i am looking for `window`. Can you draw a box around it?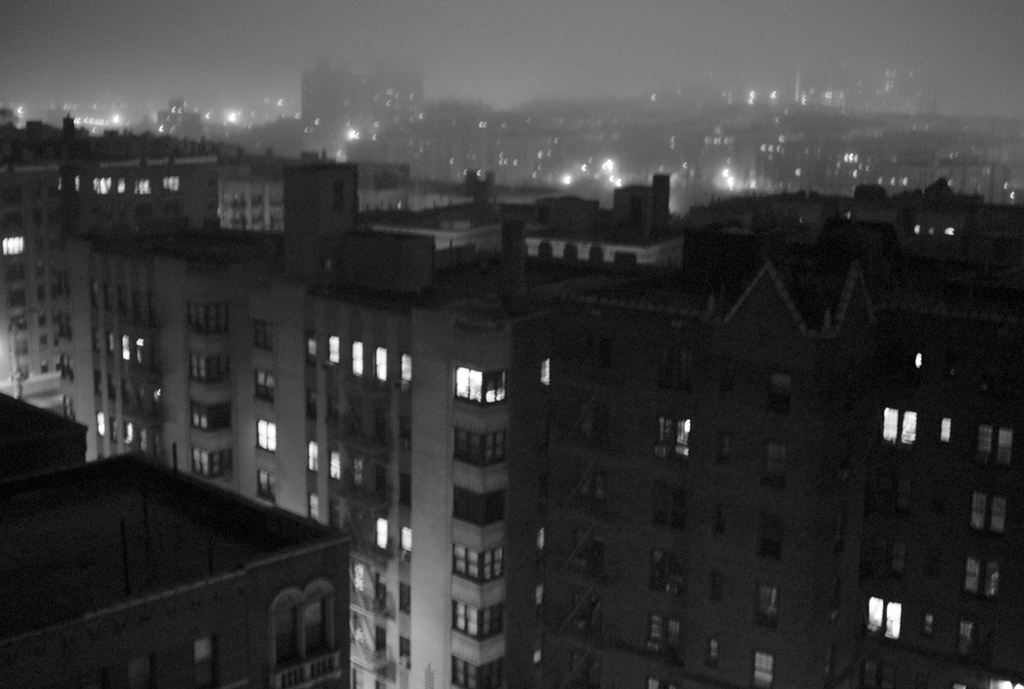
Sure, the bounding box is {"left": 195, "top": 353, "right": 231, "bottom": 388}.
